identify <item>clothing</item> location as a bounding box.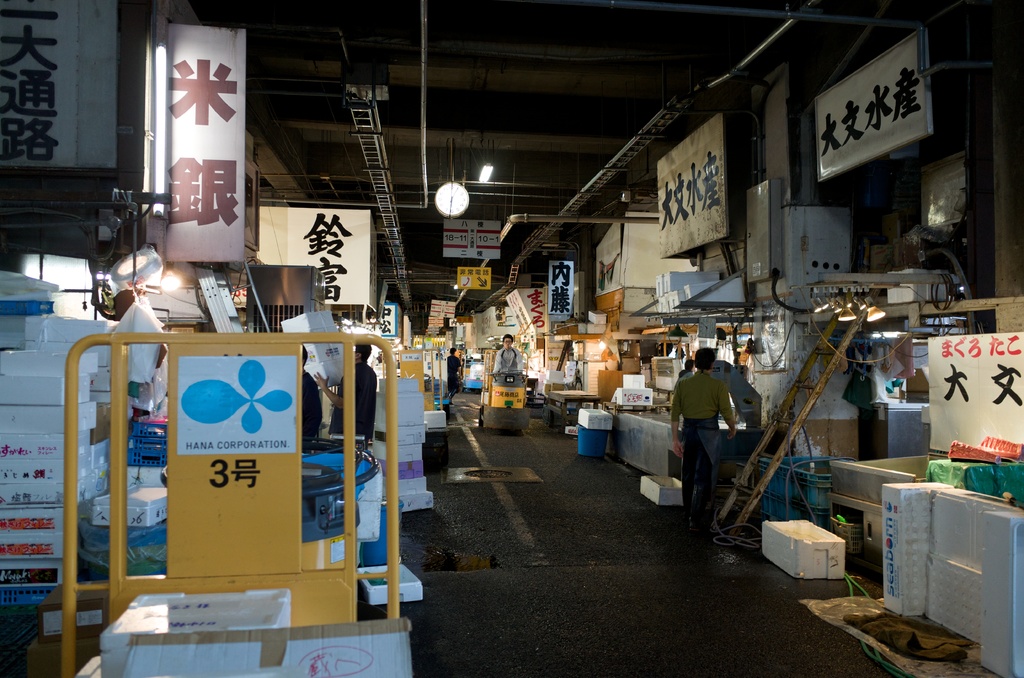
679, 417, 721, 514.
